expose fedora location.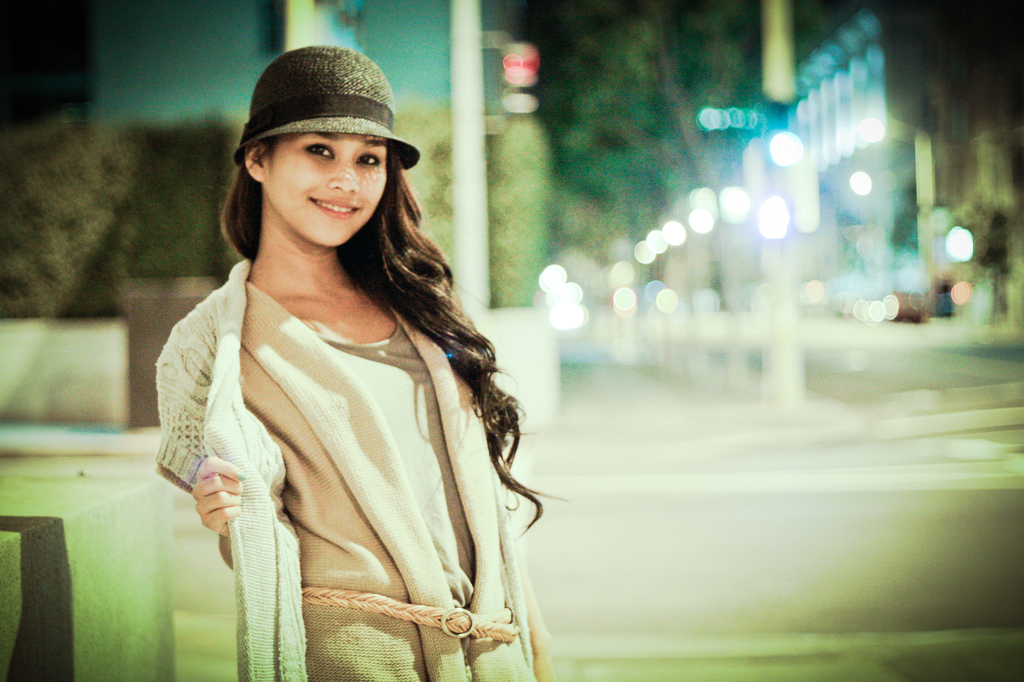
Exposed at [x1=227, y1=54, x2=418, y2=158].
